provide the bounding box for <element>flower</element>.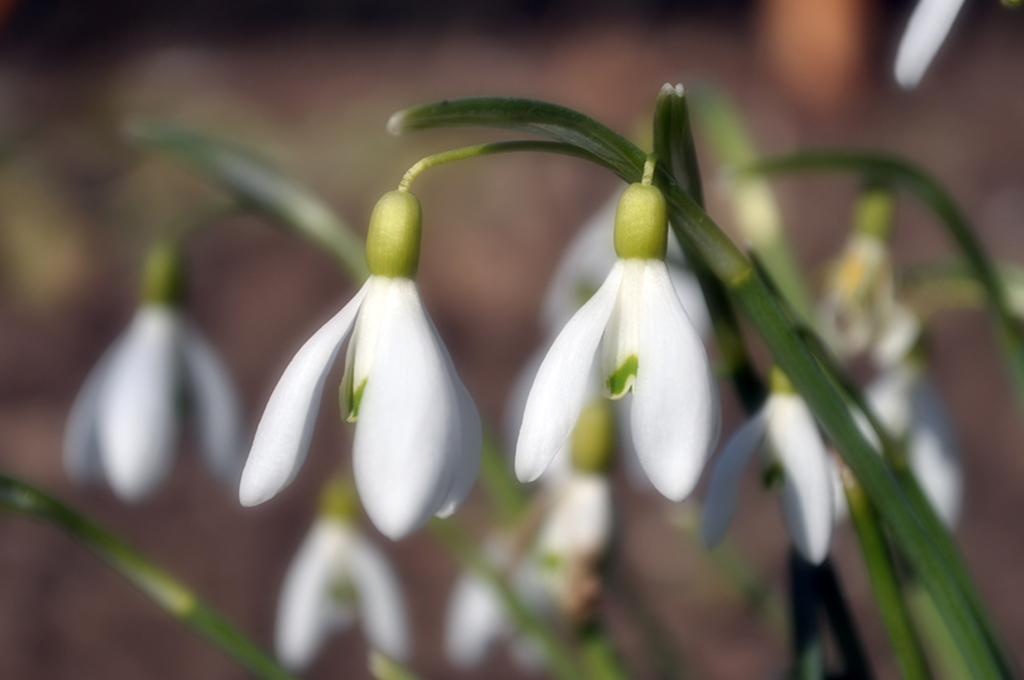
BBox(510, 136, 716, 486).
